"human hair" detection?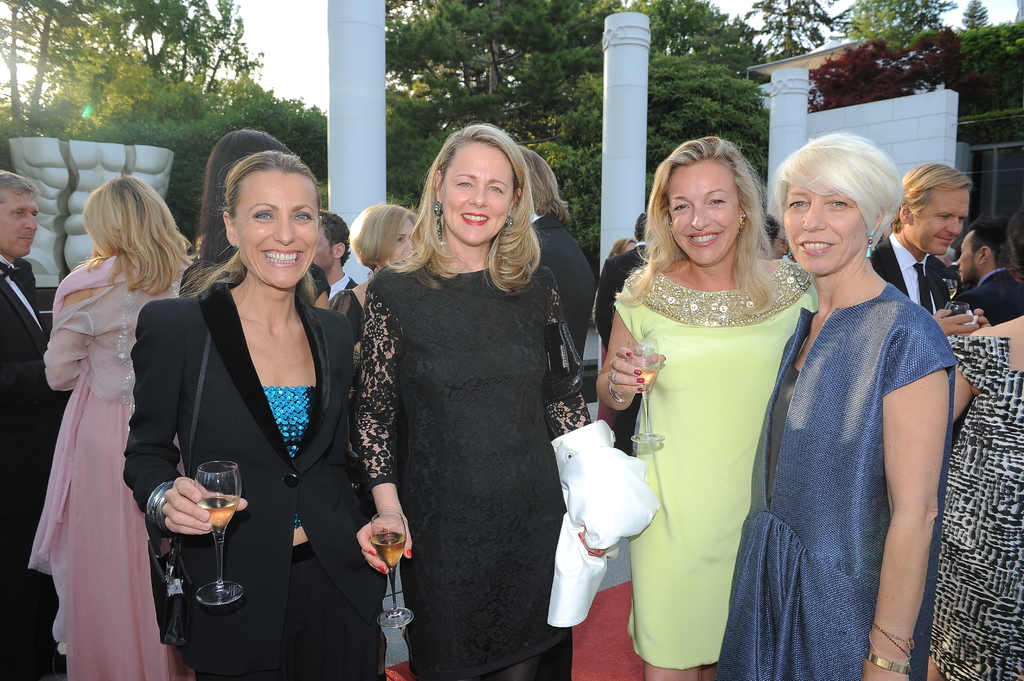
box(199, 127, 295, 271)
